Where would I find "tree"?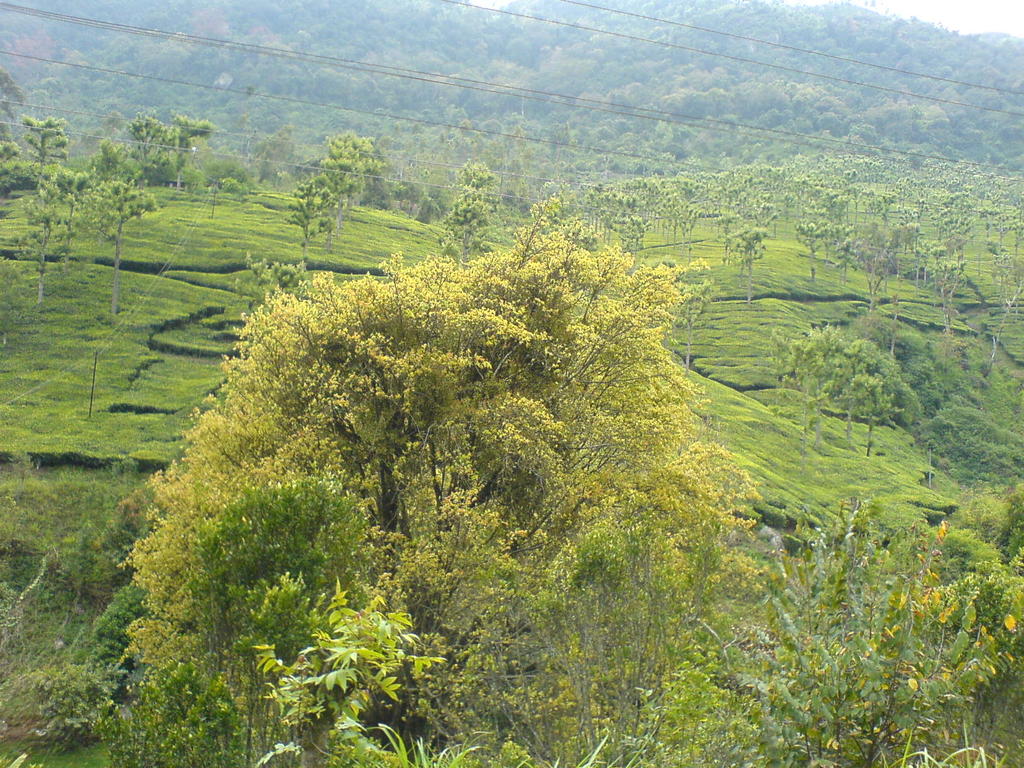
At [828, 190, 852, 226].
